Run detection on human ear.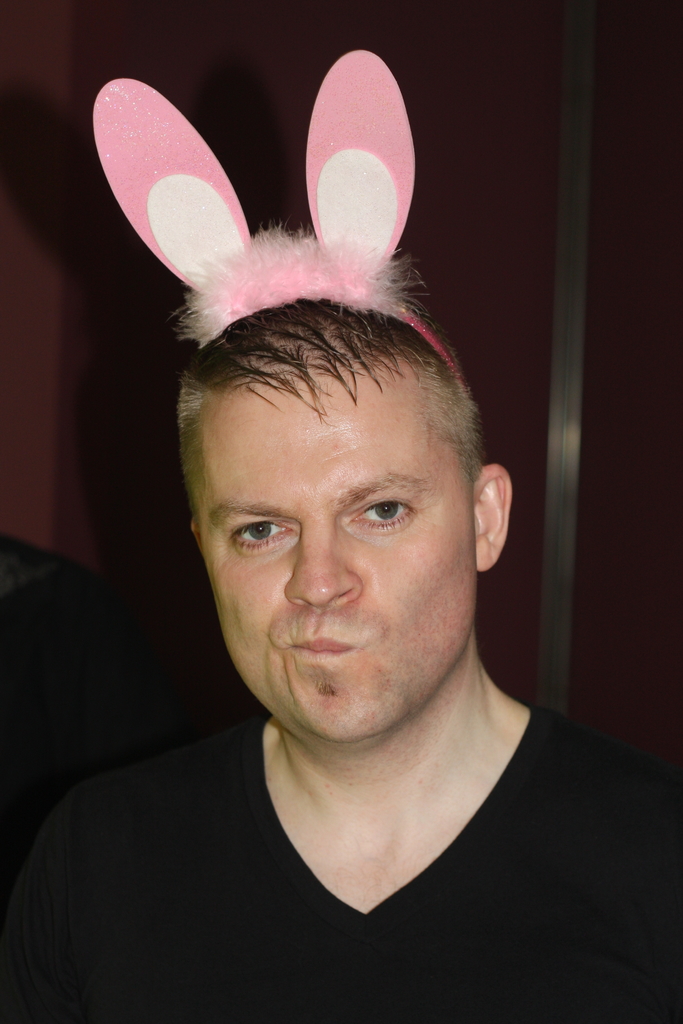
Result: (x1=189, y1=519, x2=201, y2=554).
